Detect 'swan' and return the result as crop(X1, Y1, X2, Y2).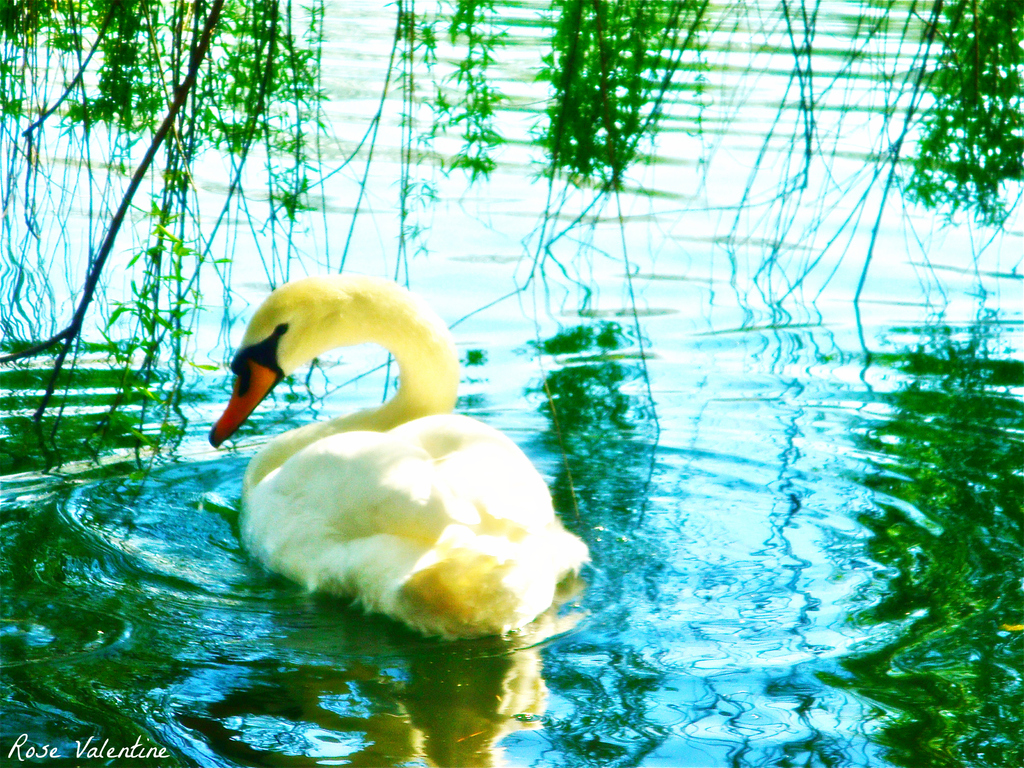
crop(152, 330, 580, 614).
